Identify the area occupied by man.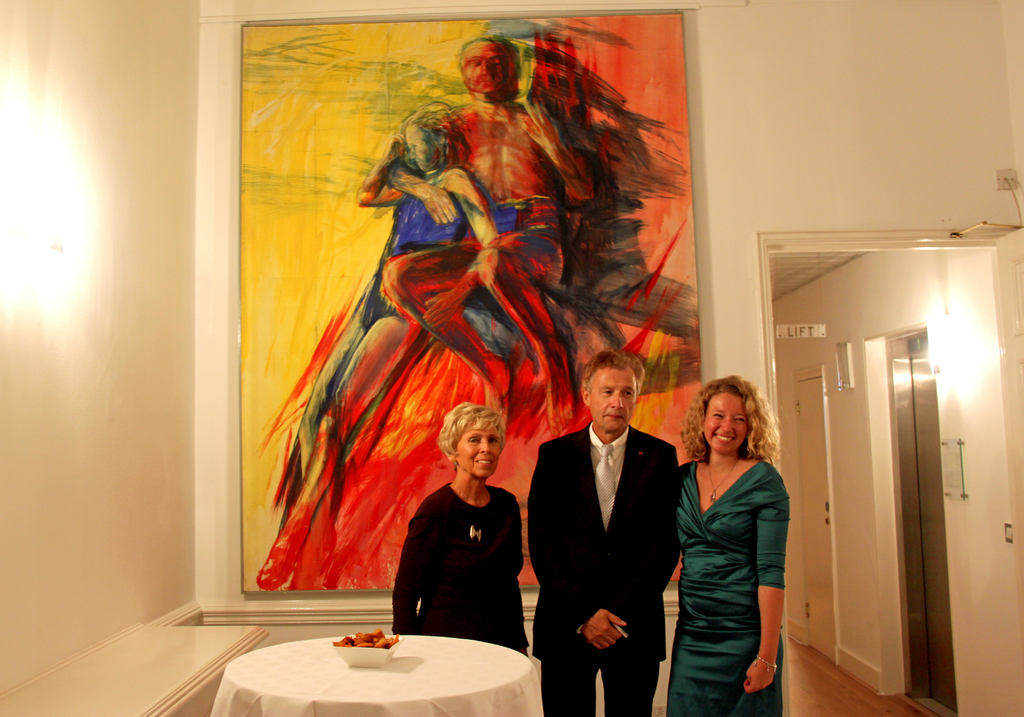
Area: BBox(374, 28, 593, 428).
